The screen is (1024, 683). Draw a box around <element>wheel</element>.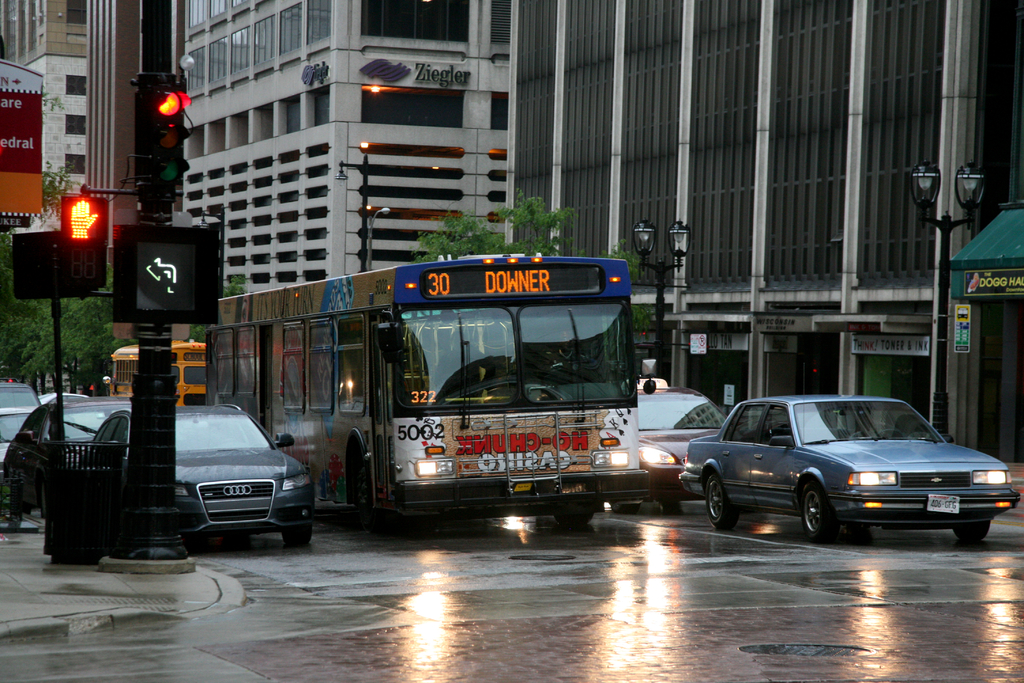
l=955, t=522, r=993, b=547.
